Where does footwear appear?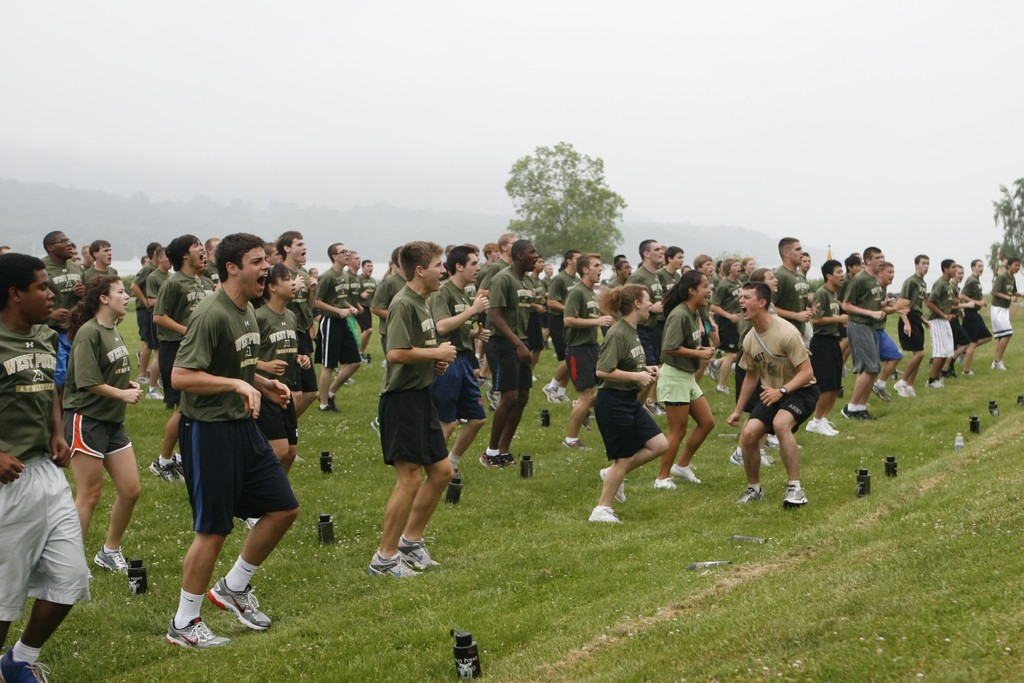
Appears at Rect(848, 399, 862, 418).
